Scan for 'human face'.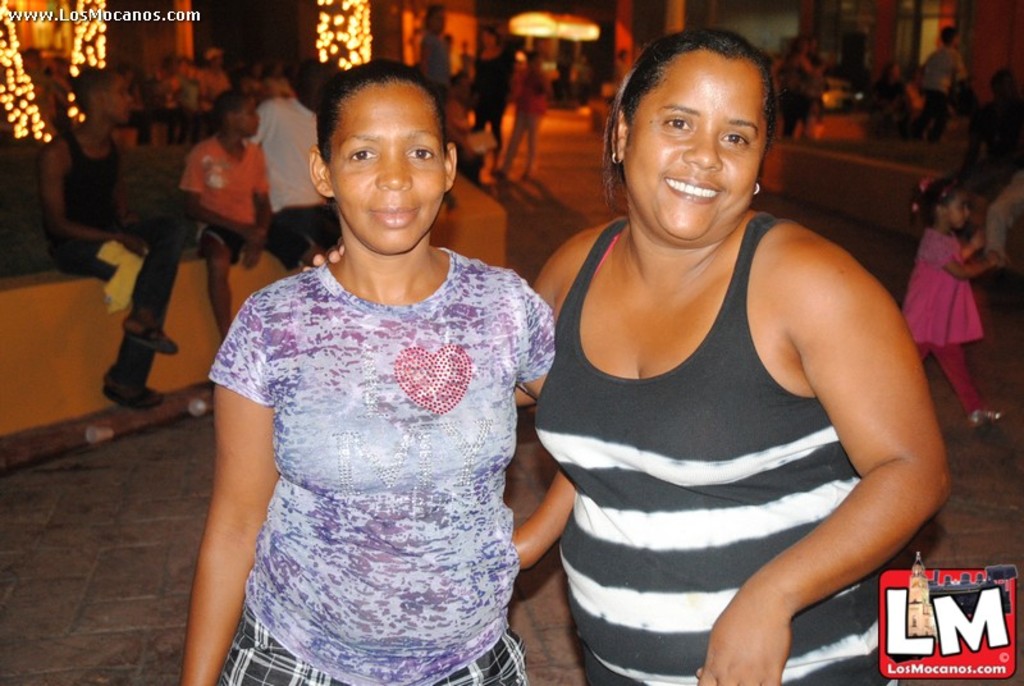
Scan result: bbox(239, 101, 259, 133).
